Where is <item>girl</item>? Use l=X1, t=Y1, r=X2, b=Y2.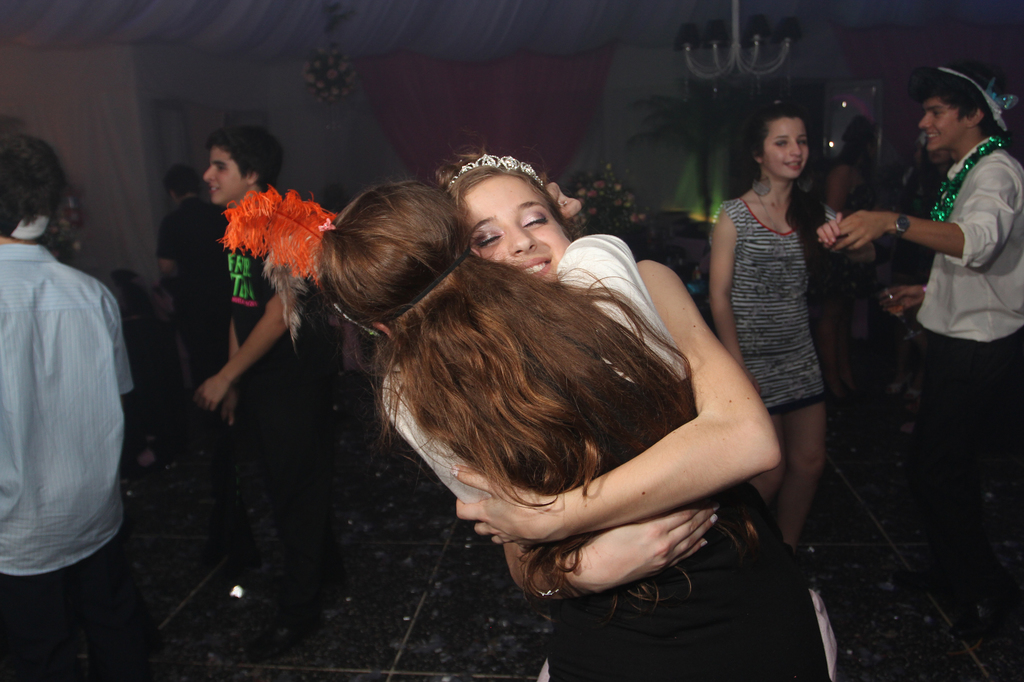
l=305, t=169, r=831, b=681.
